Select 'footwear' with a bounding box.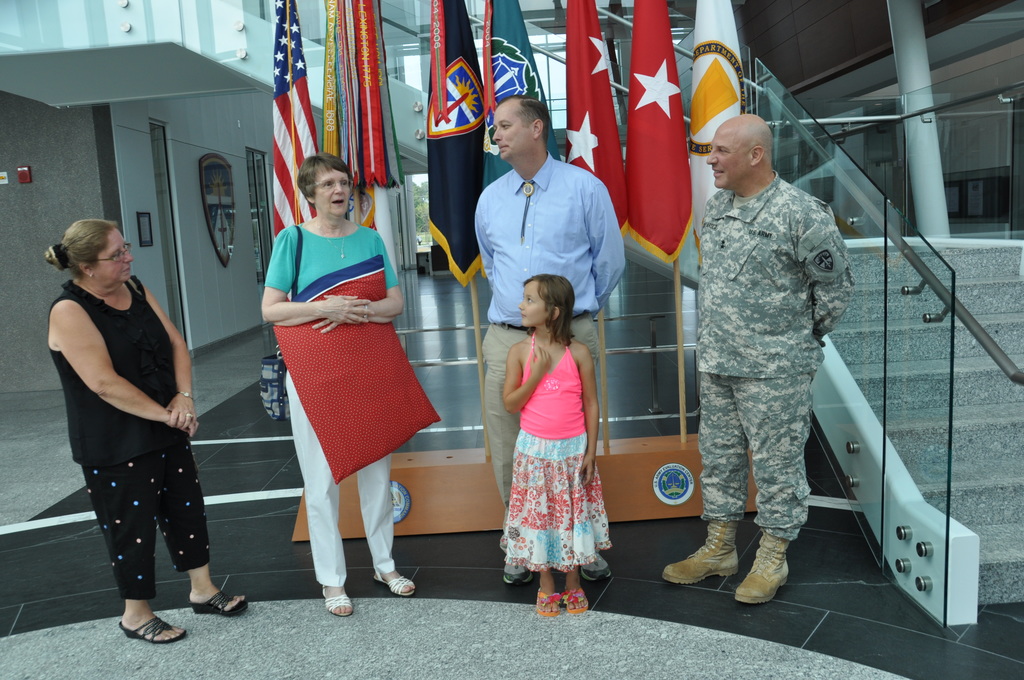
x1=188 y1=587 x2=252 y2=618.
